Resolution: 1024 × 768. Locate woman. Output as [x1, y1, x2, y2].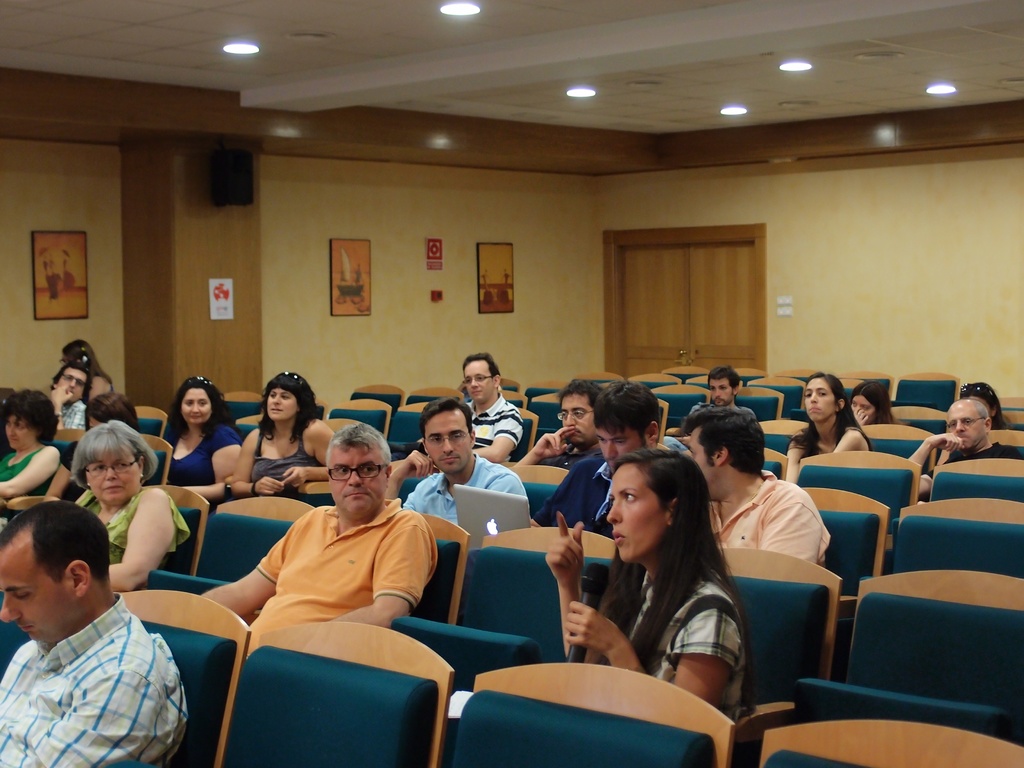
[70, 414, 189, 594].
